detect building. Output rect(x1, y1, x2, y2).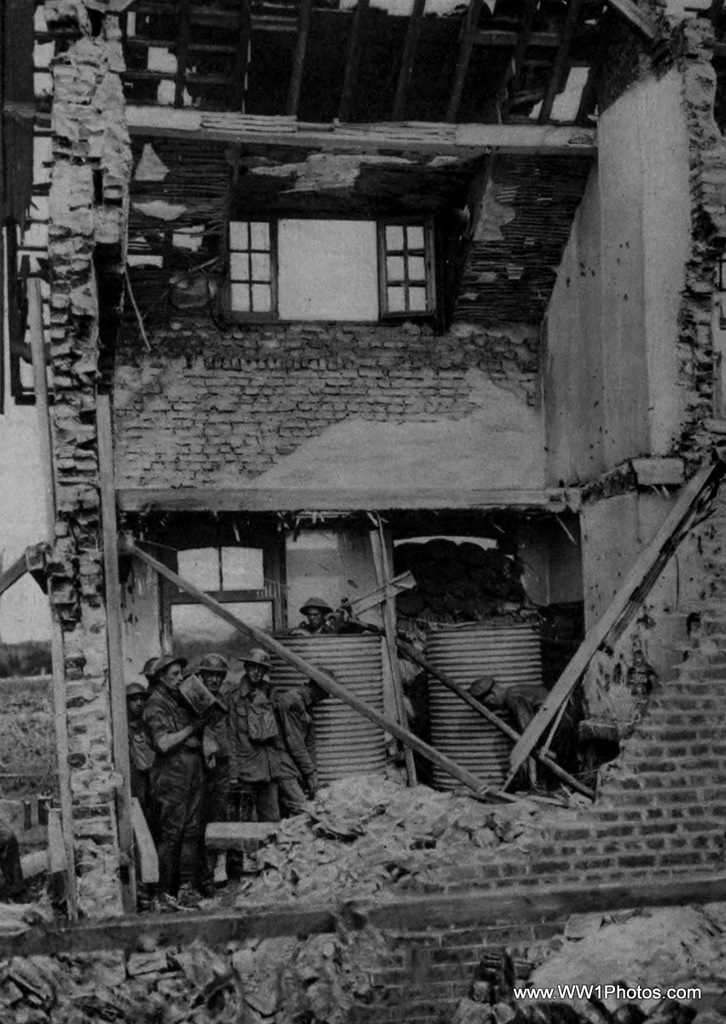
rect(0, 0, 725, 1023).
